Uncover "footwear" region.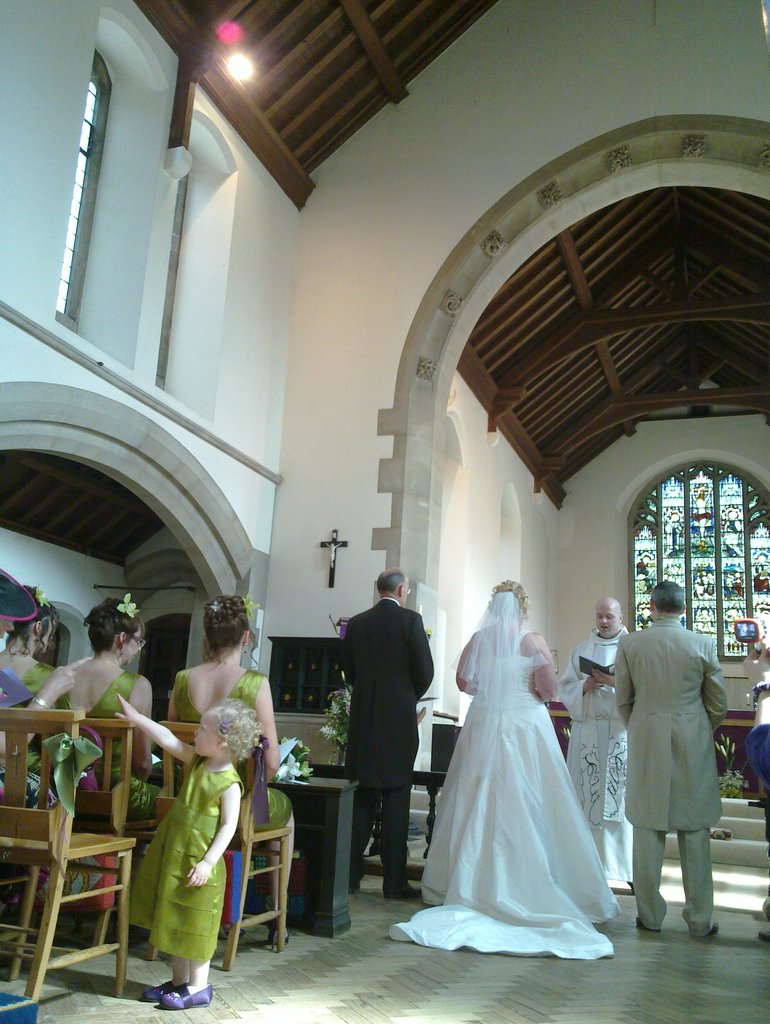
Uncovered: pyautogui.locateOnScreen(160, 979, 213, 1009).
